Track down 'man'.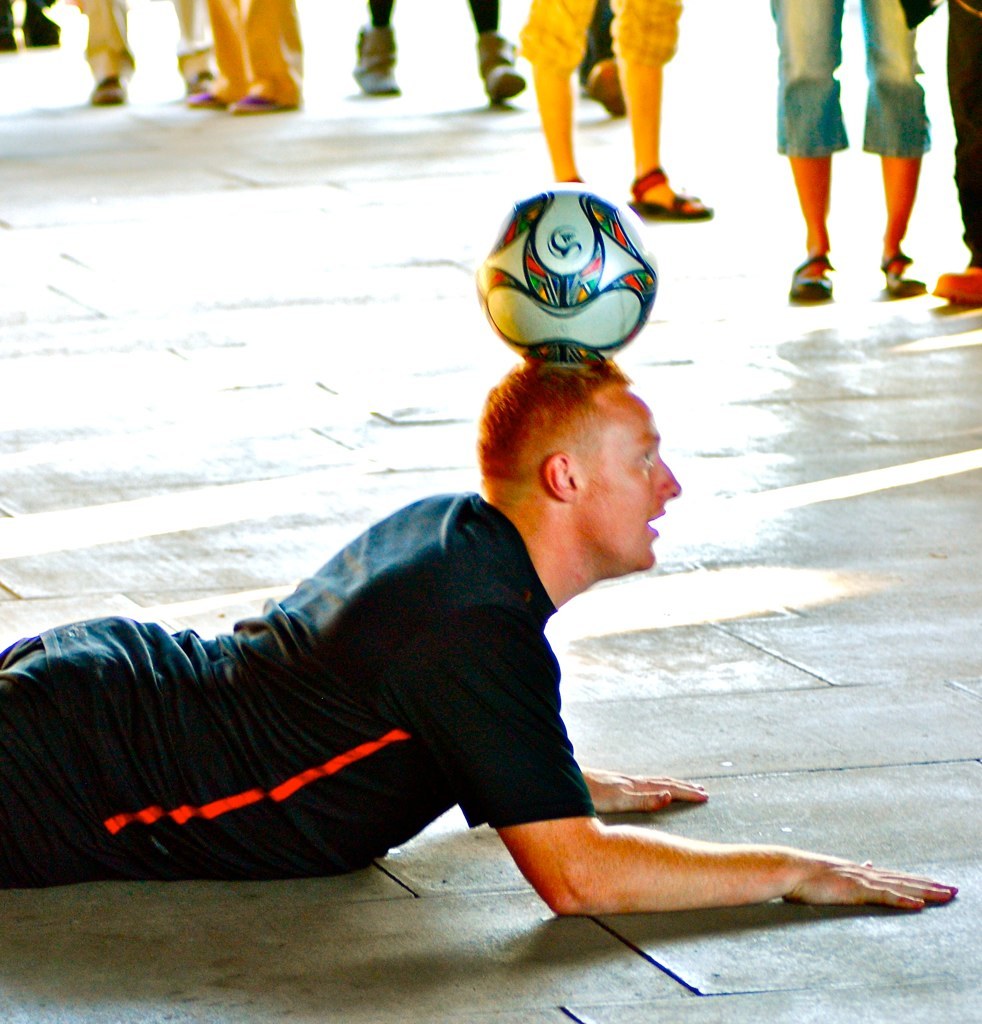
Tracked to box=[0, 338, 951, 921].
